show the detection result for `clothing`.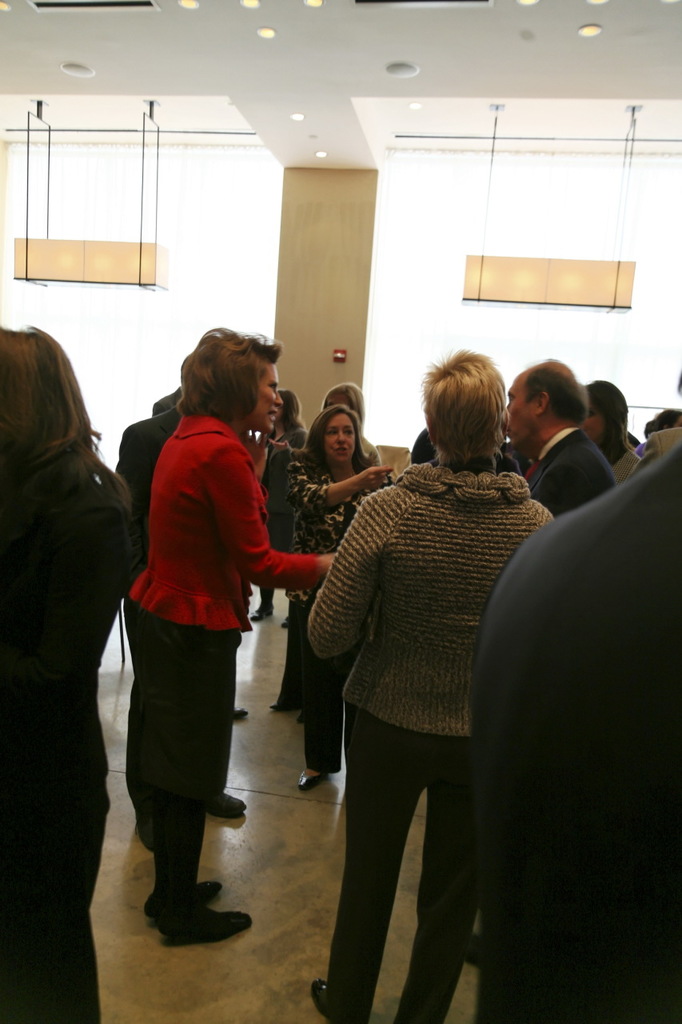
x1=520, y1=425, x2=613, y2=517.
